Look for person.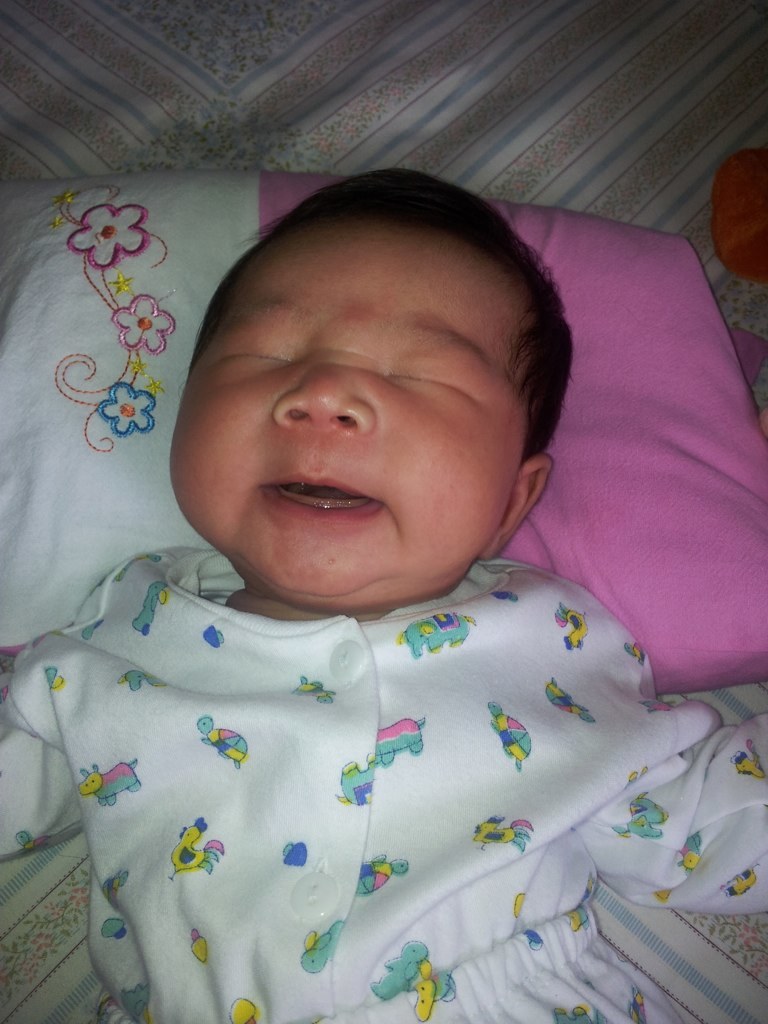
Found: l=50, t=127, r=745, b=989.
